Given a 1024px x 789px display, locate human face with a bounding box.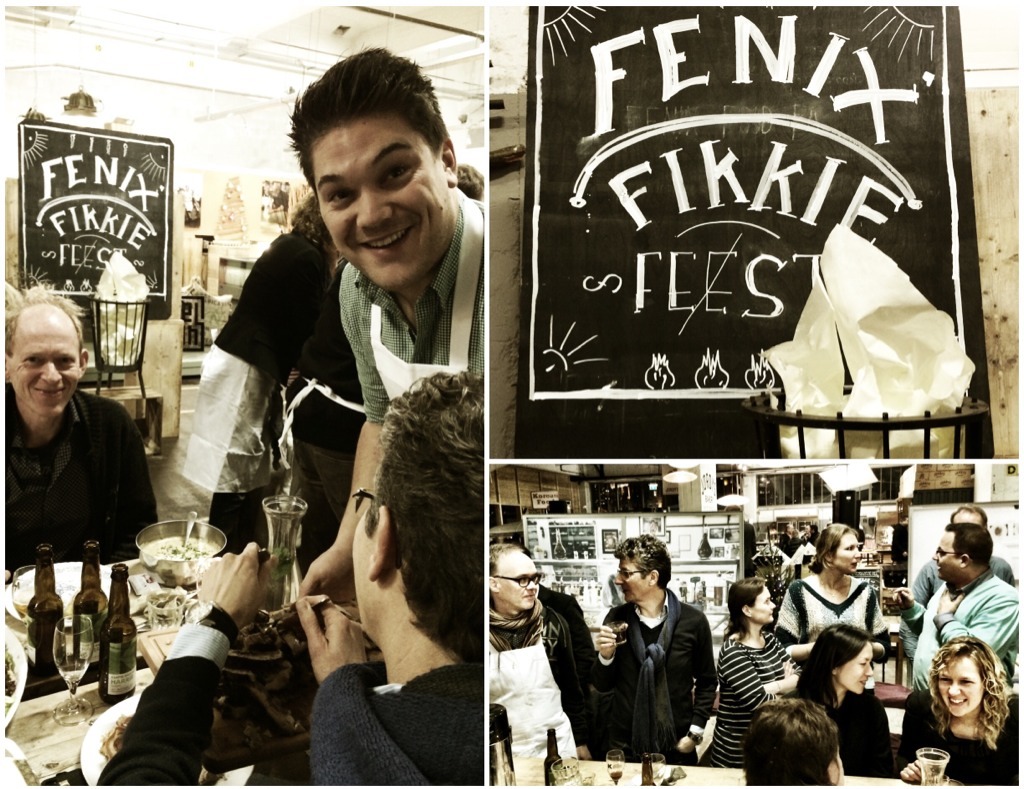
Located: box=[932, 532, 962, 581].
